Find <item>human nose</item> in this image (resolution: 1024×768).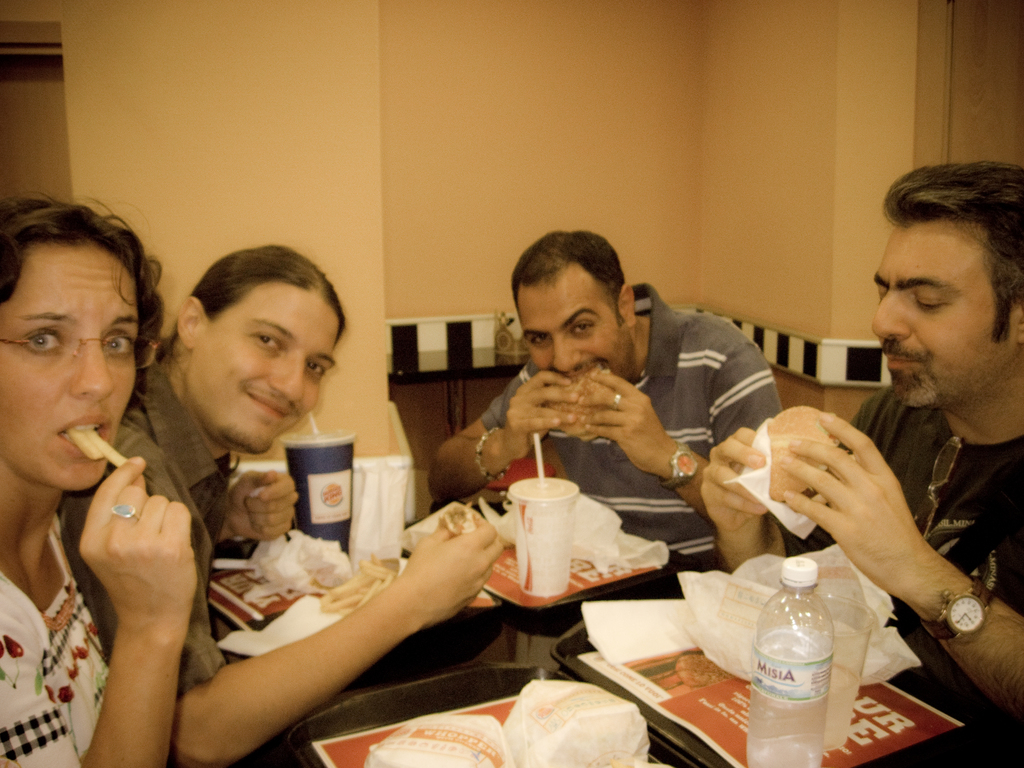
[553,332,580,371].
